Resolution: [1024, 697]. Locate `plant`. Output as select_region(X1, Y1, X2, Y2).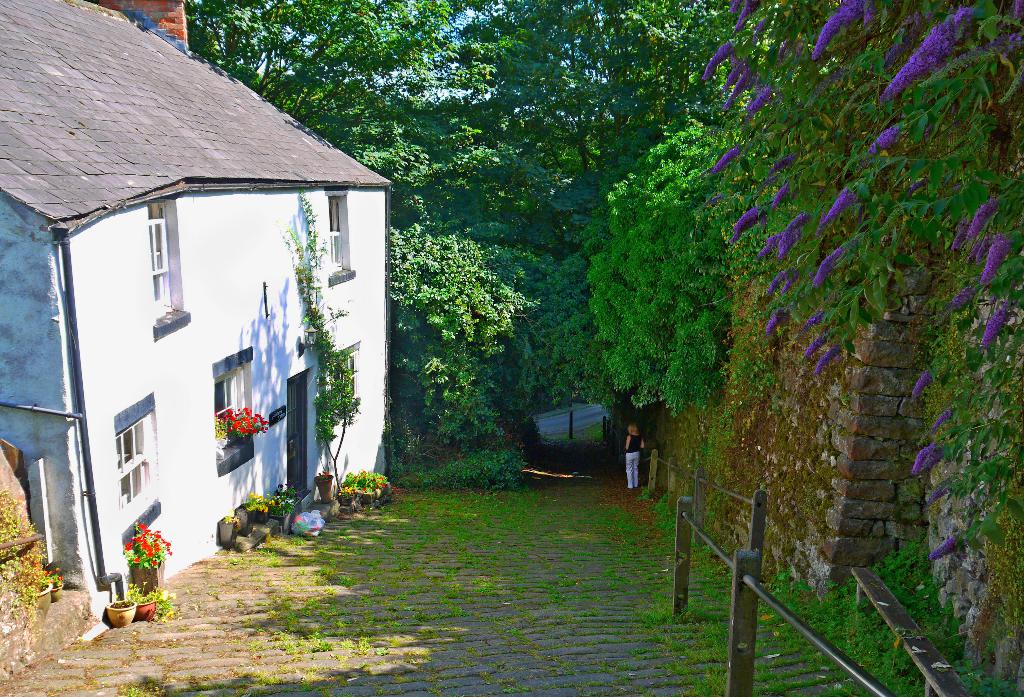
select_region(276, 175, 360, 476).
